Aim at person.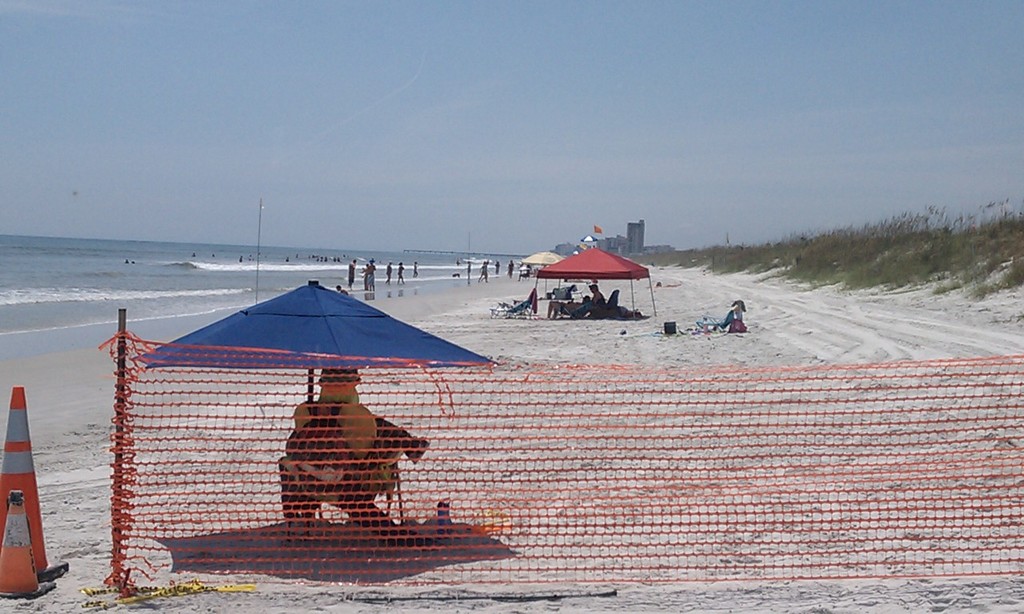
Aimed at l=286, t=355, r=410, b=537.
